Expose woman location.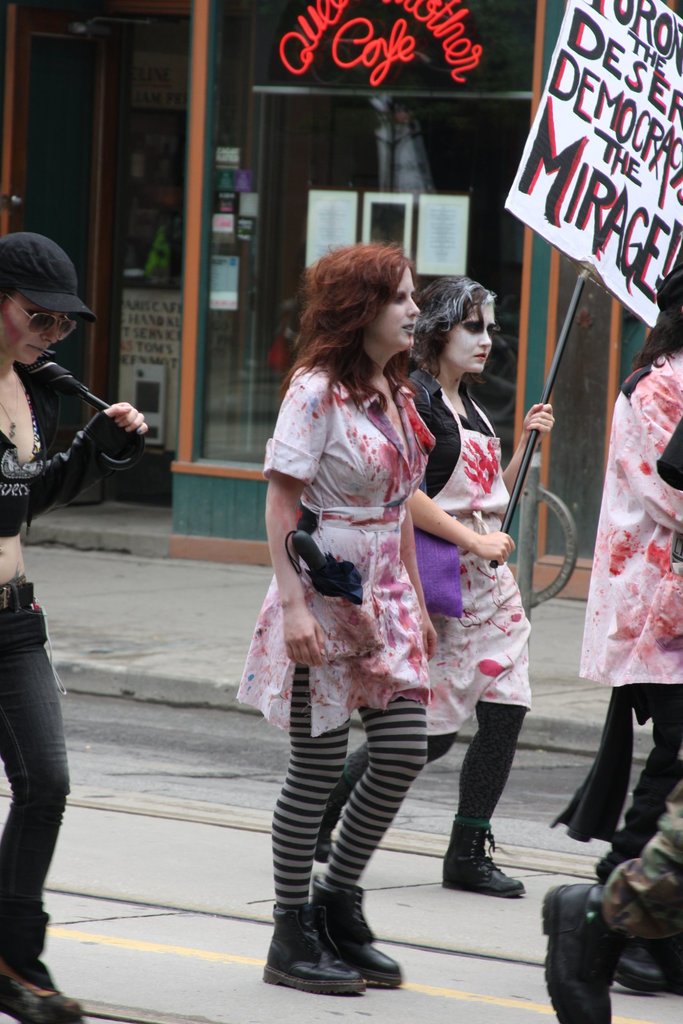
Exposed at 236/242/437/1000.
